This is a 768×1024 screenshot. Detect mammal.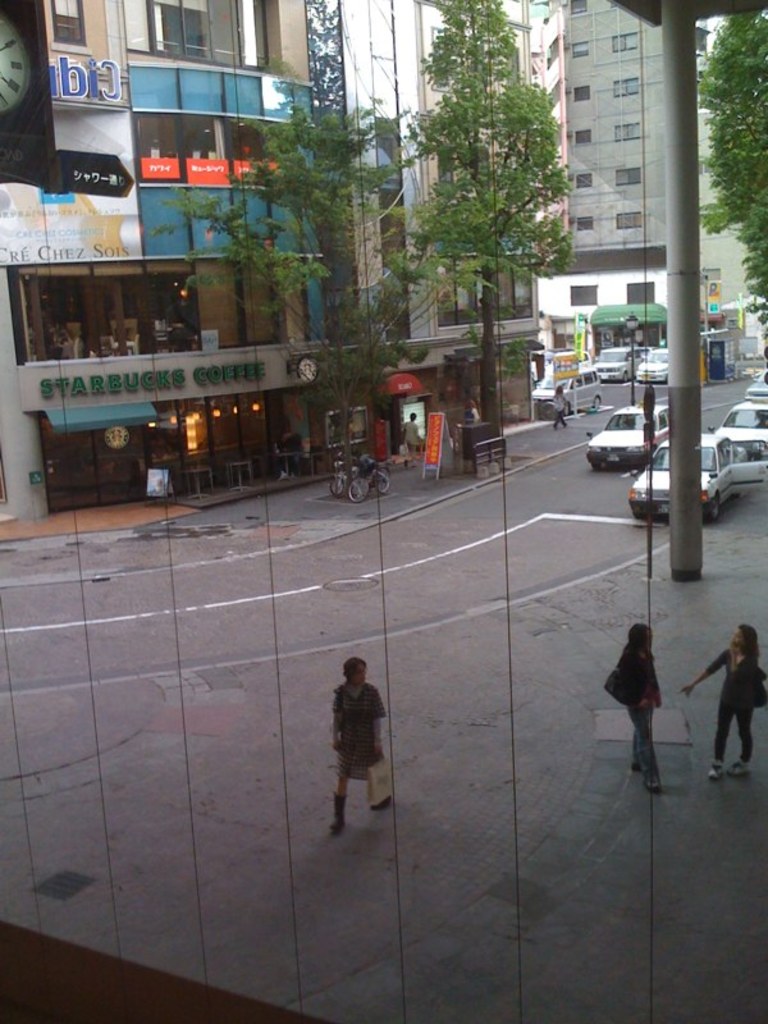
Rect(617, 623, 664, 799).
